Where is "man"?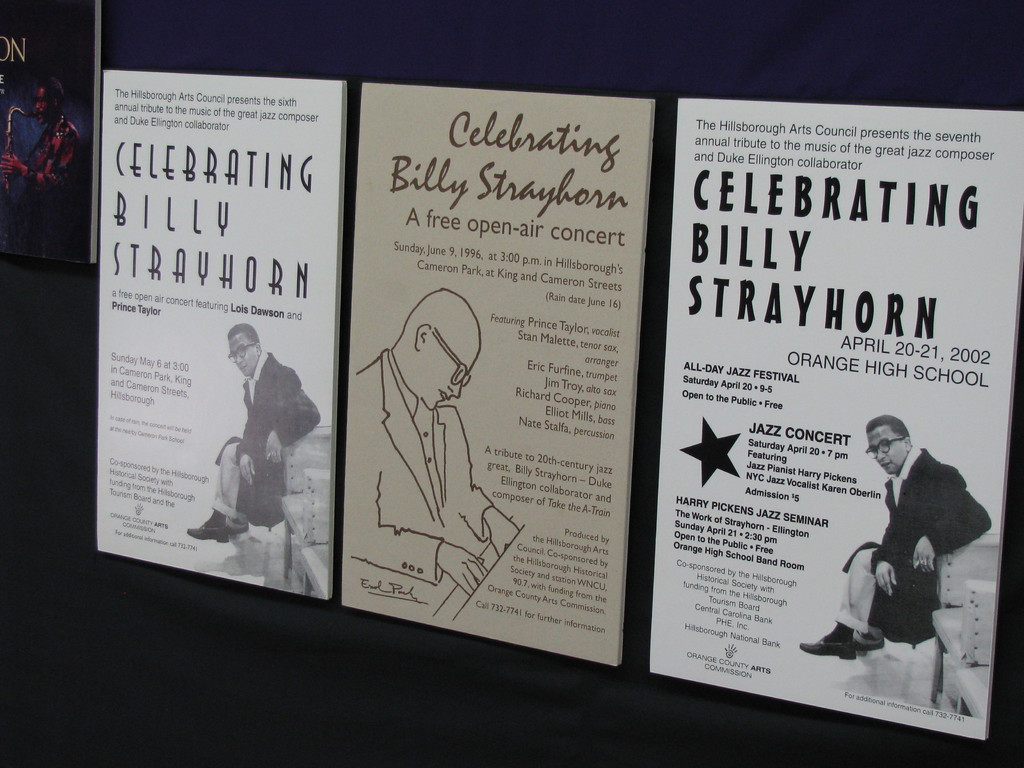
181 315 316 540.
